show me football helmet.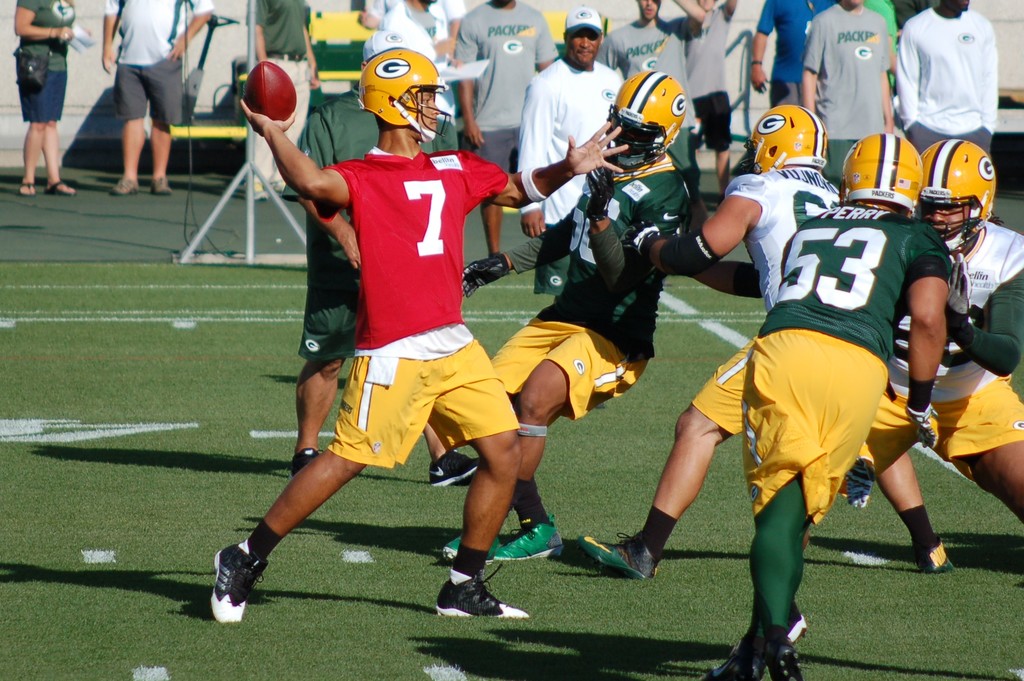
football helmet is here: Rect(735, 103, 833, 180).
